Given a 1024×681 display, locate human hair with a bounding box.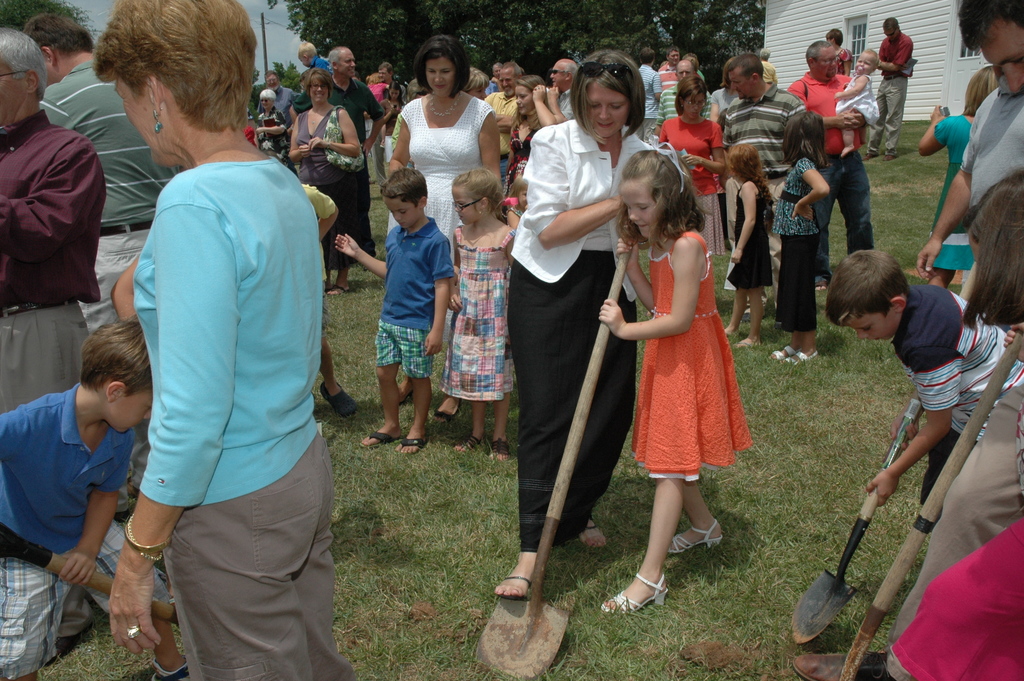
Located: (826,248,908,324).
